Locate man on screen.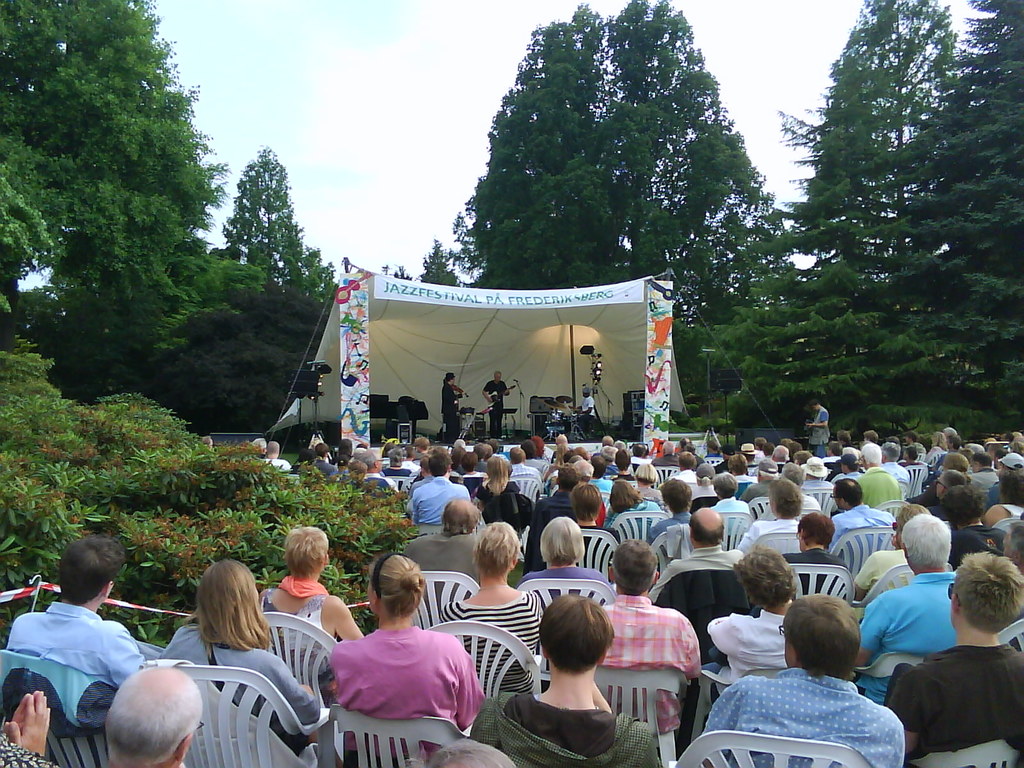
On screen at x1=740, y1=460, x2=782, y2=518.
